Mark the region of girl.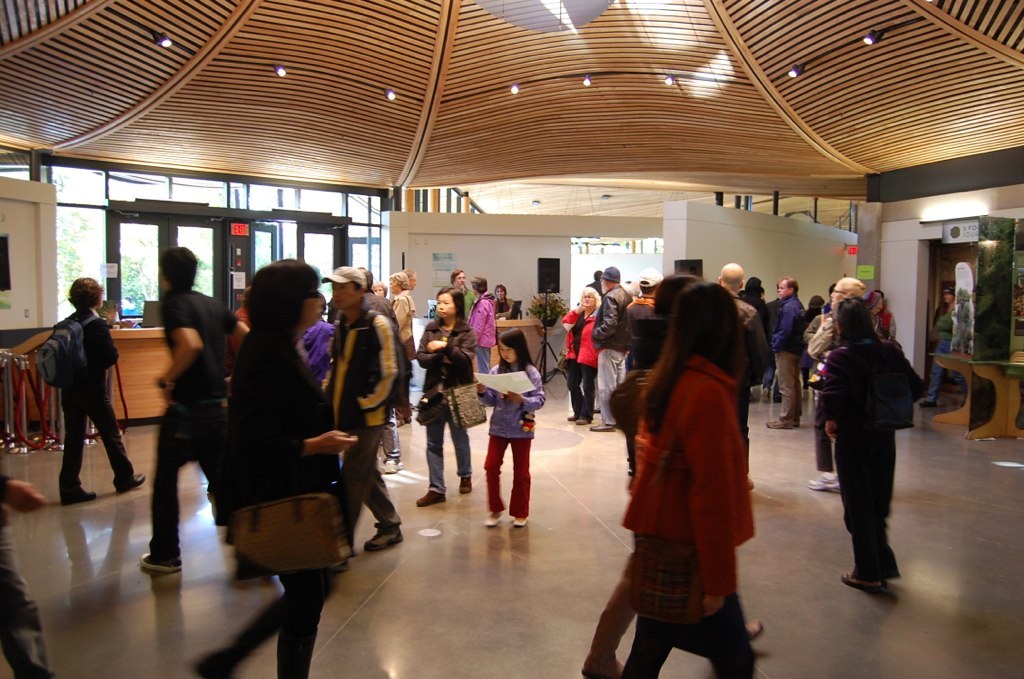
Region: 478:330:544:529.
